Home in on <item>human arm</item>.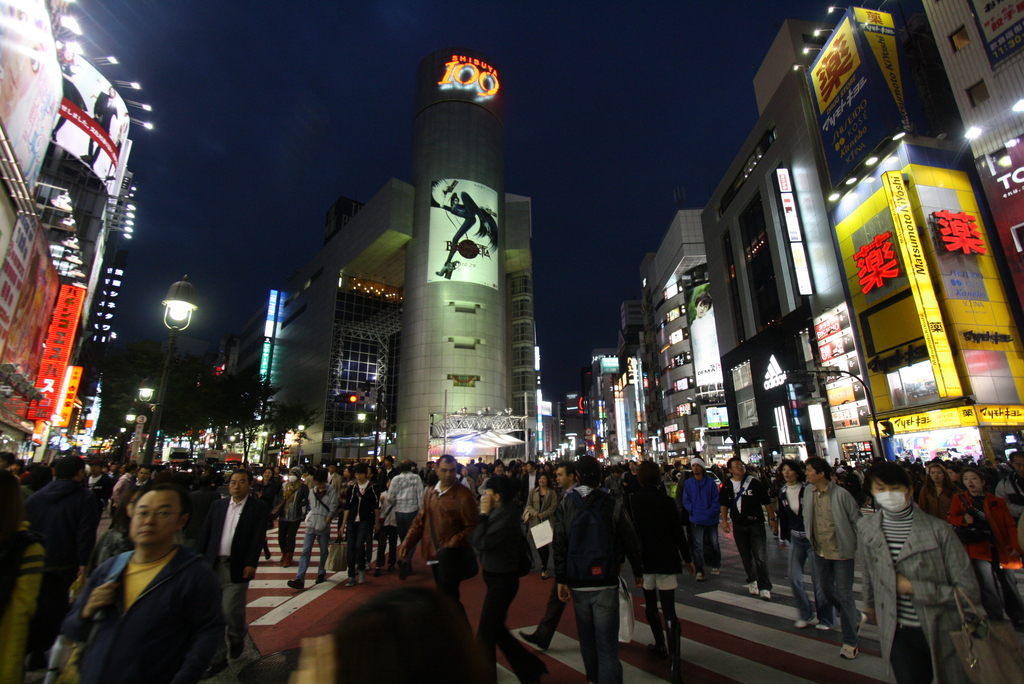
Homed in at bbox=[365, 485, 383, 535].
